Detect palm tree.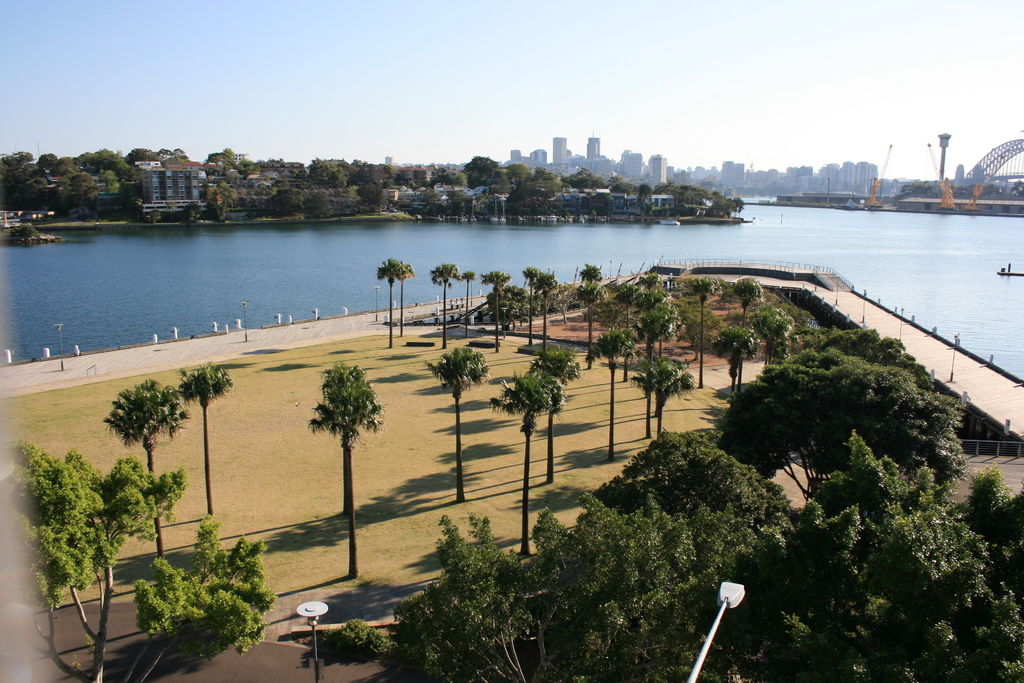
Detected at rect(650, 361, 691, 428).
